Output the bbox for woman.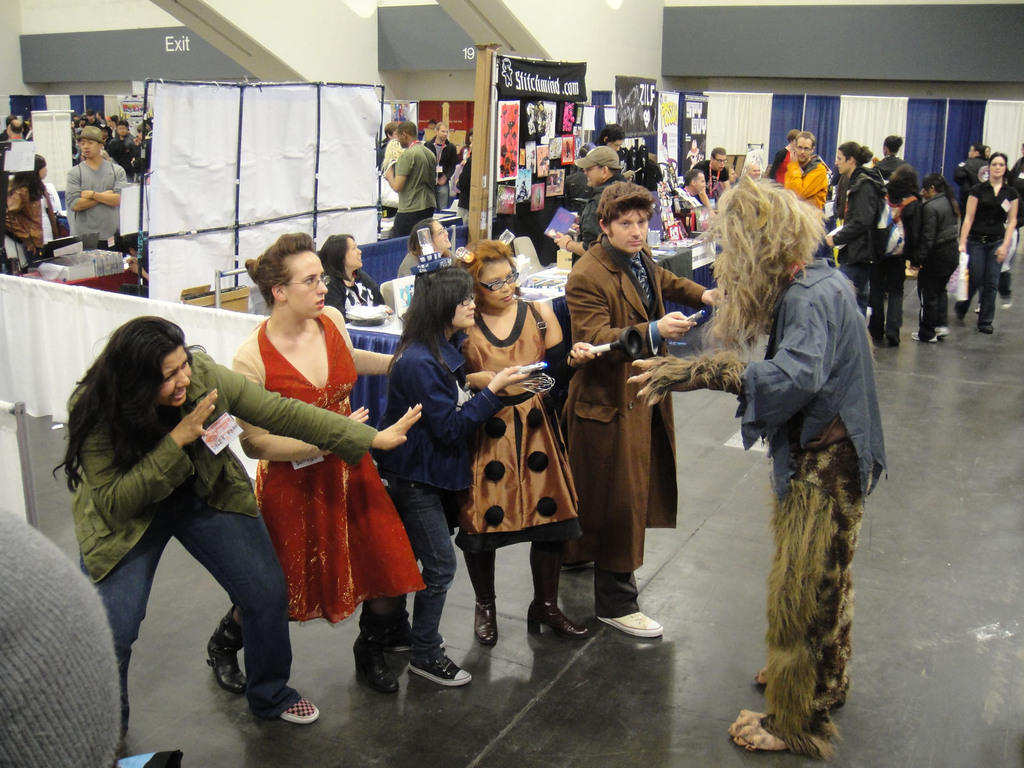
952:151:1018:331.
